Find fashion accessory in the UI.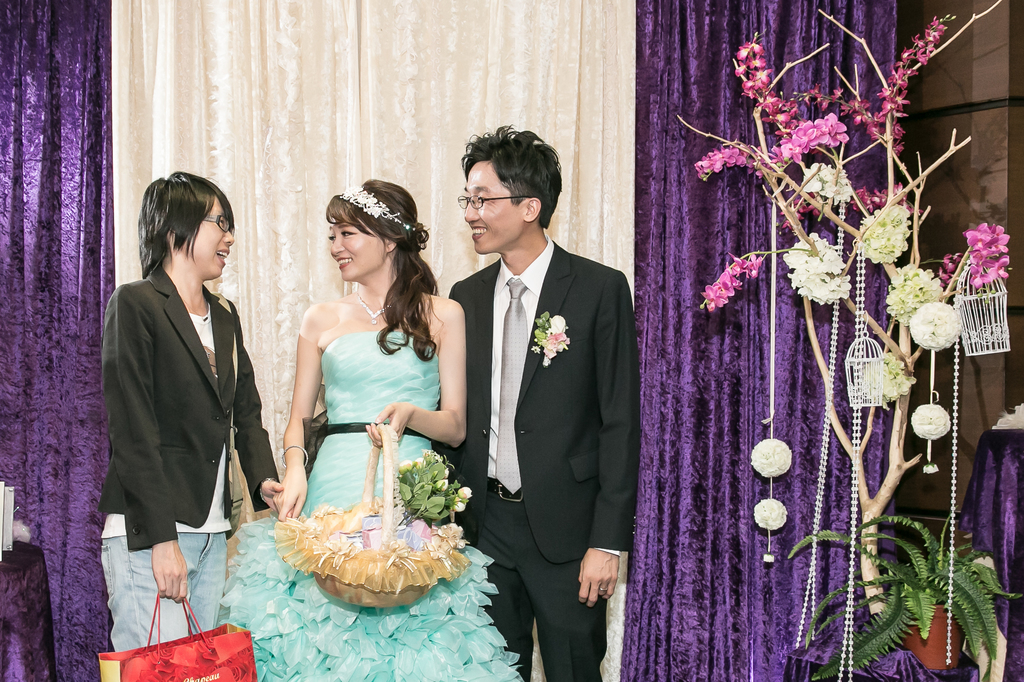
UI element at BBox(280, 443, 311, 467).
